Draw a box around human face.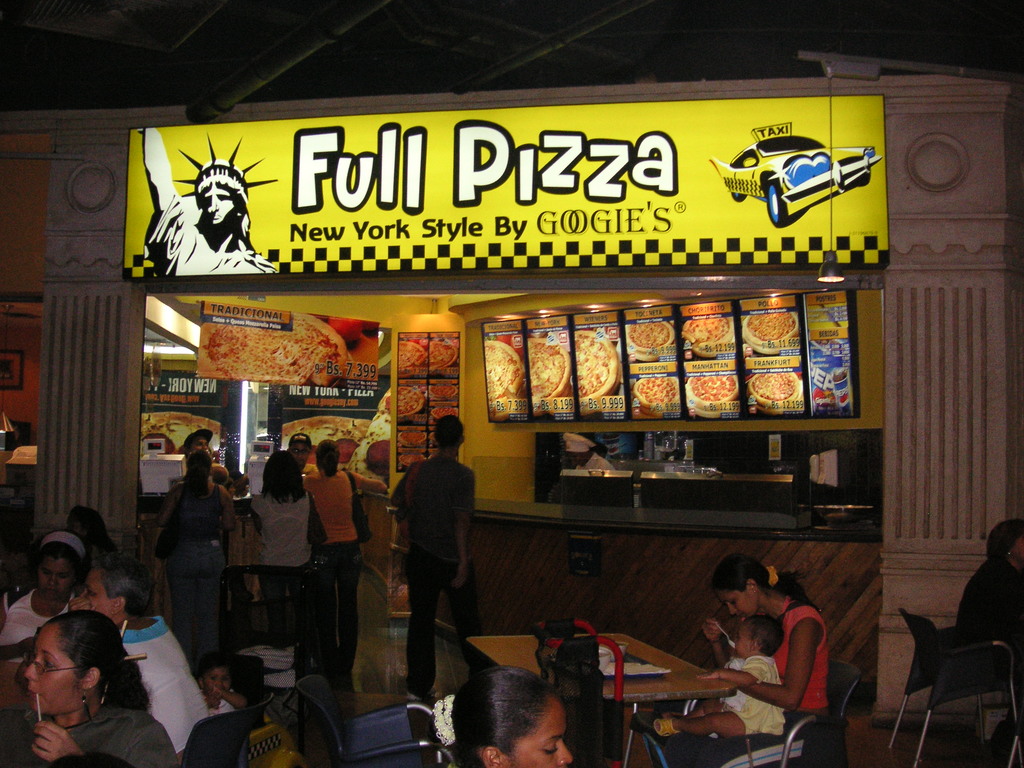
BBox(38, 558, 77, 599).
